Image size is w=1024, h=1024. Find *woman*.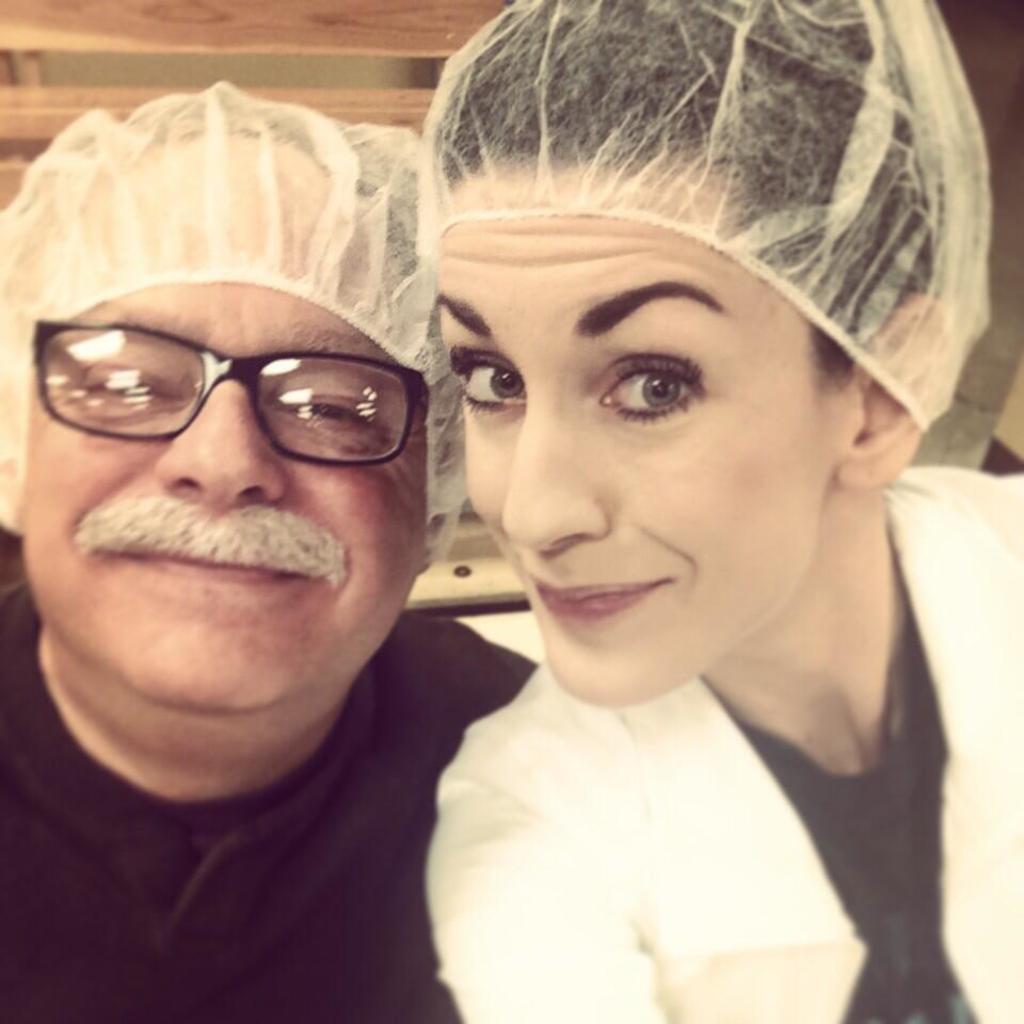
<bbox>415, 0, 1023, 1023</bbox>.
